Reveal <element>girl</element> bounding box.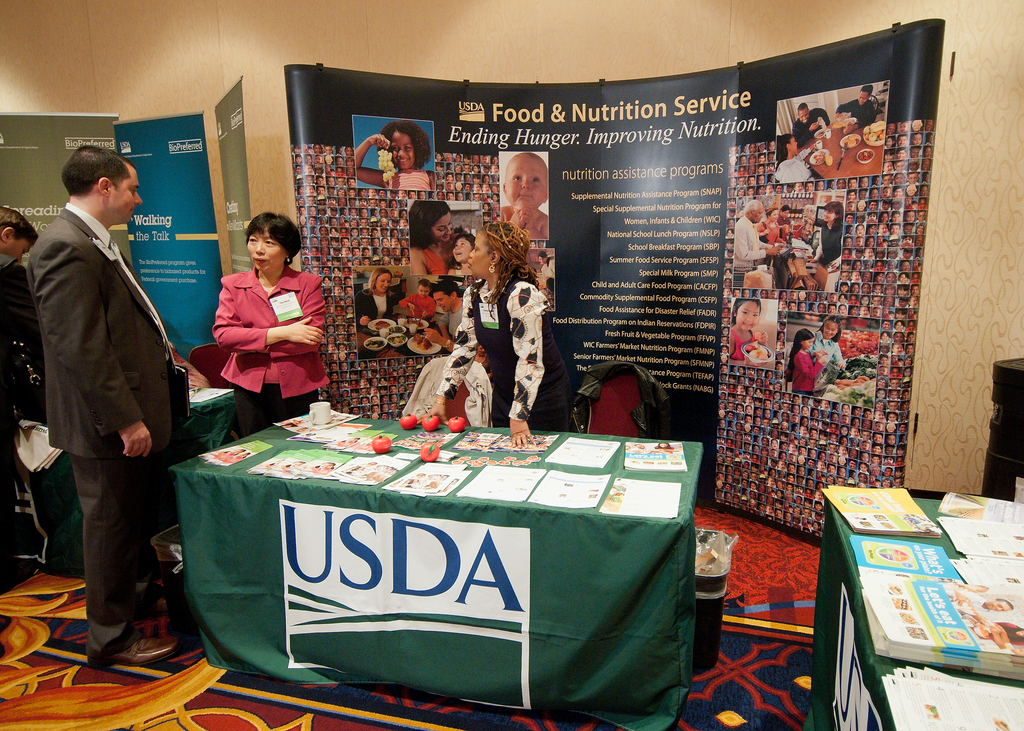
Revealed: [354,118,435,188].
